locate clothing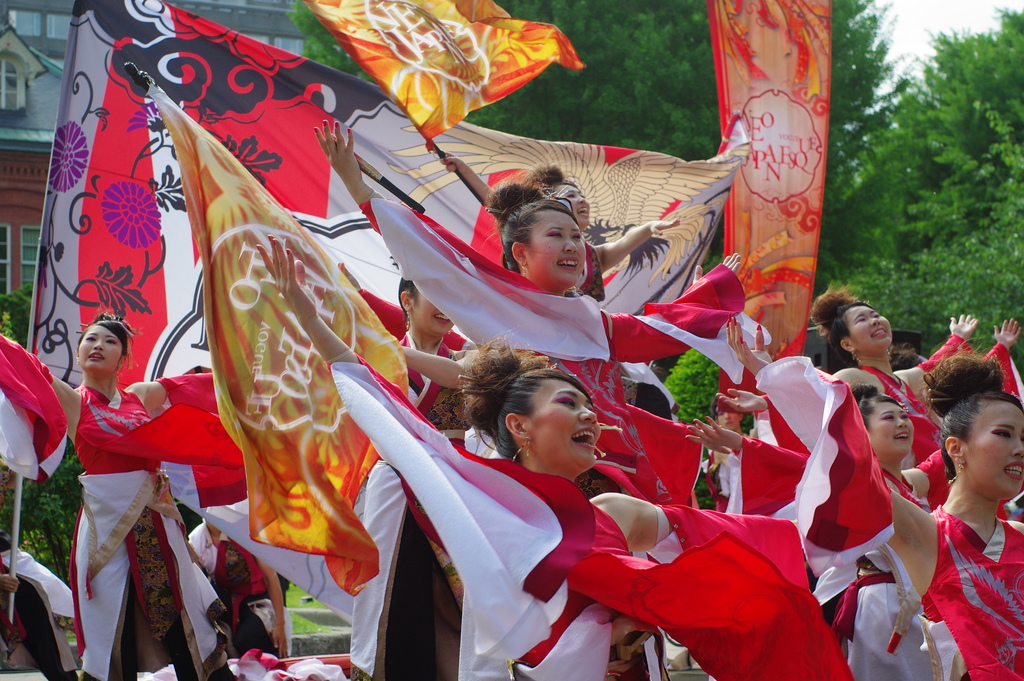
[355,185,759,495]
